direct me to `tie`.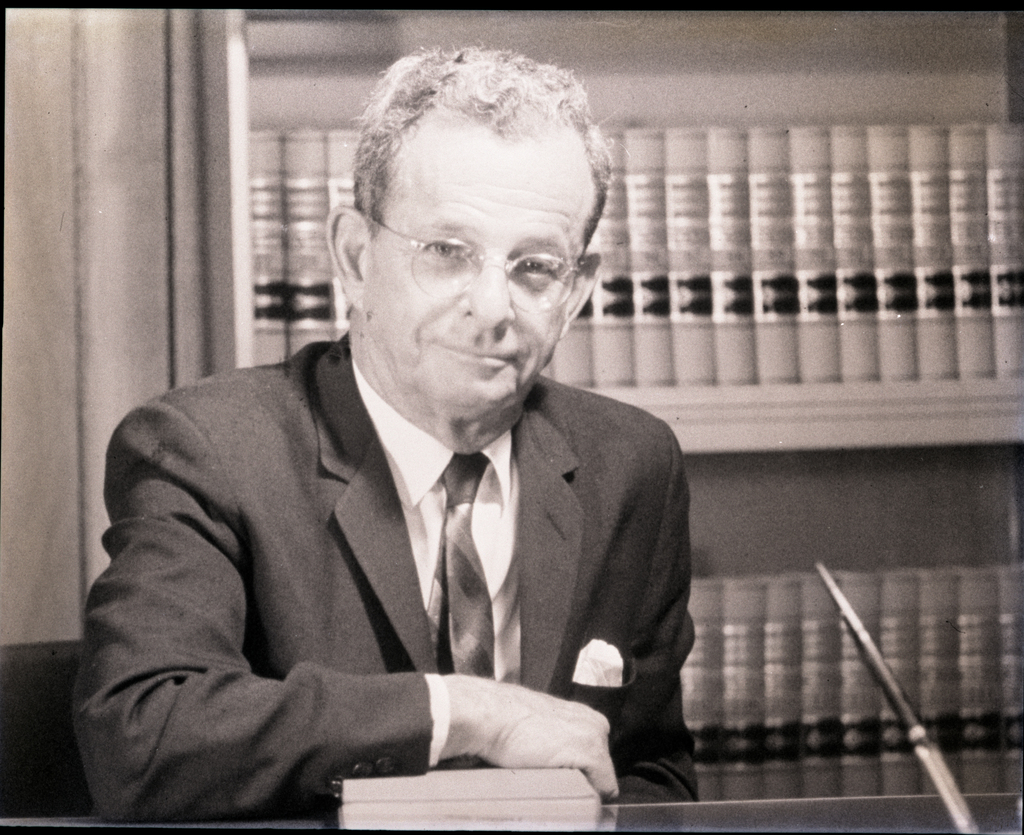
Direction: [left=423, top=453, right=492, bottom=679].
